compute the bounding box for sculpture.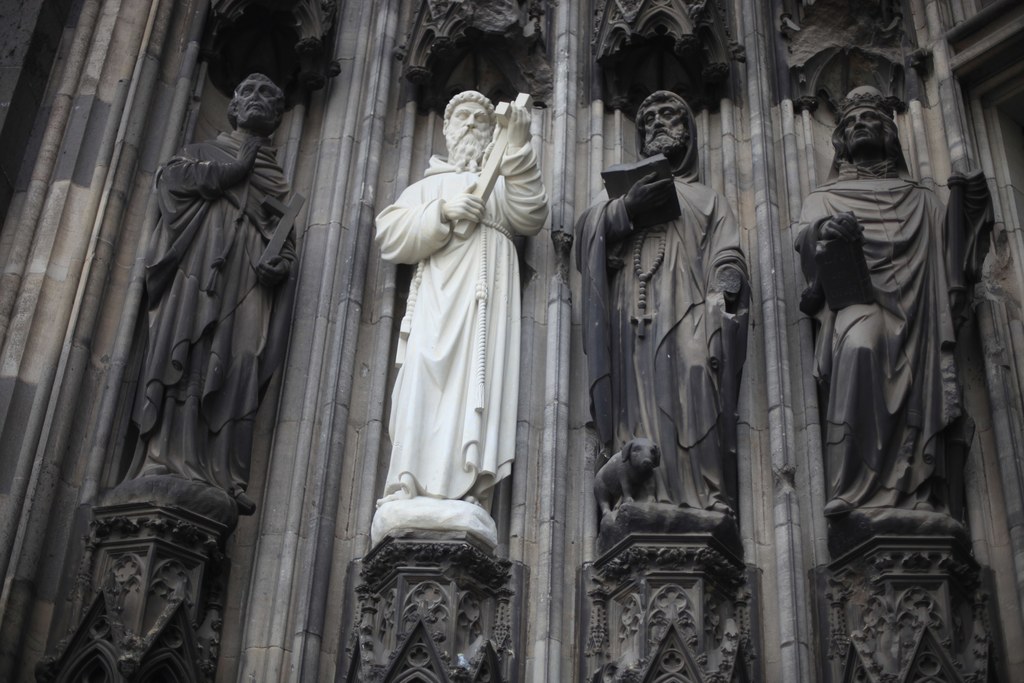
{"x1": 795, "y1": 79, "x2": 1020, "y2": 583}.
